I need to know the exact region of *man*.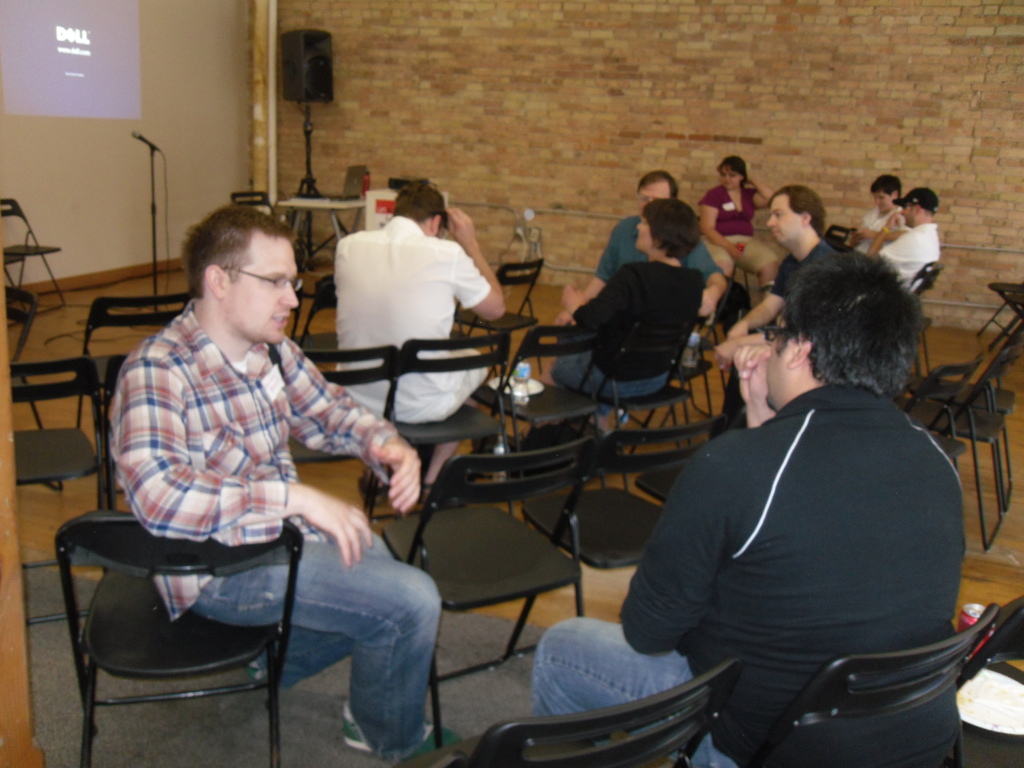
Region: box=[332, 181, 509, 506].
